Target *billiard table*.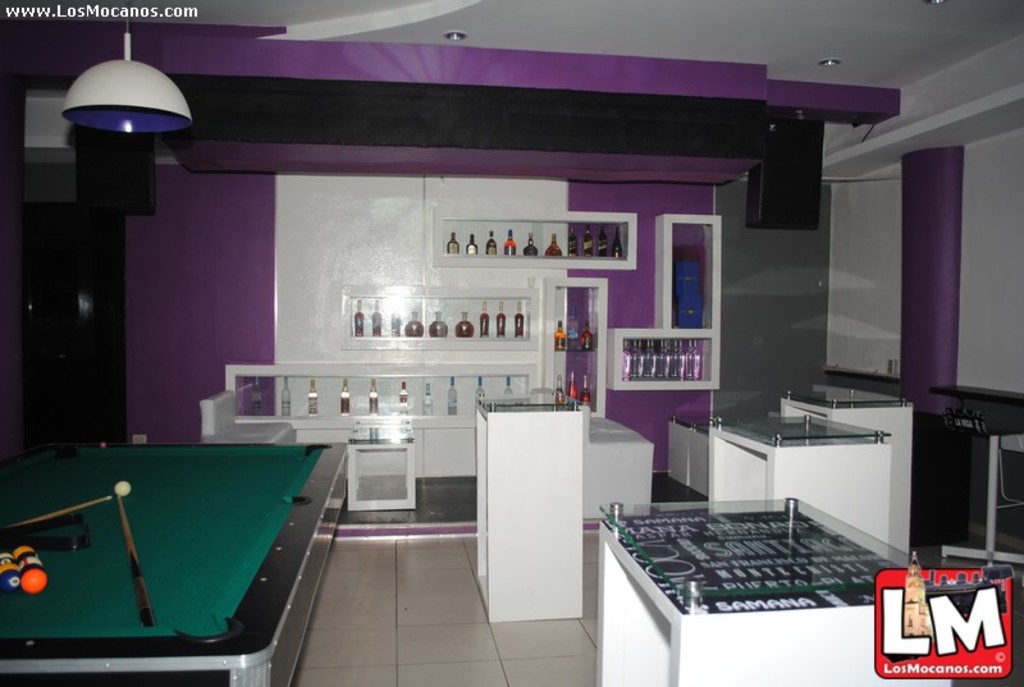
Target region: detection(0, 440, 347, 686).
